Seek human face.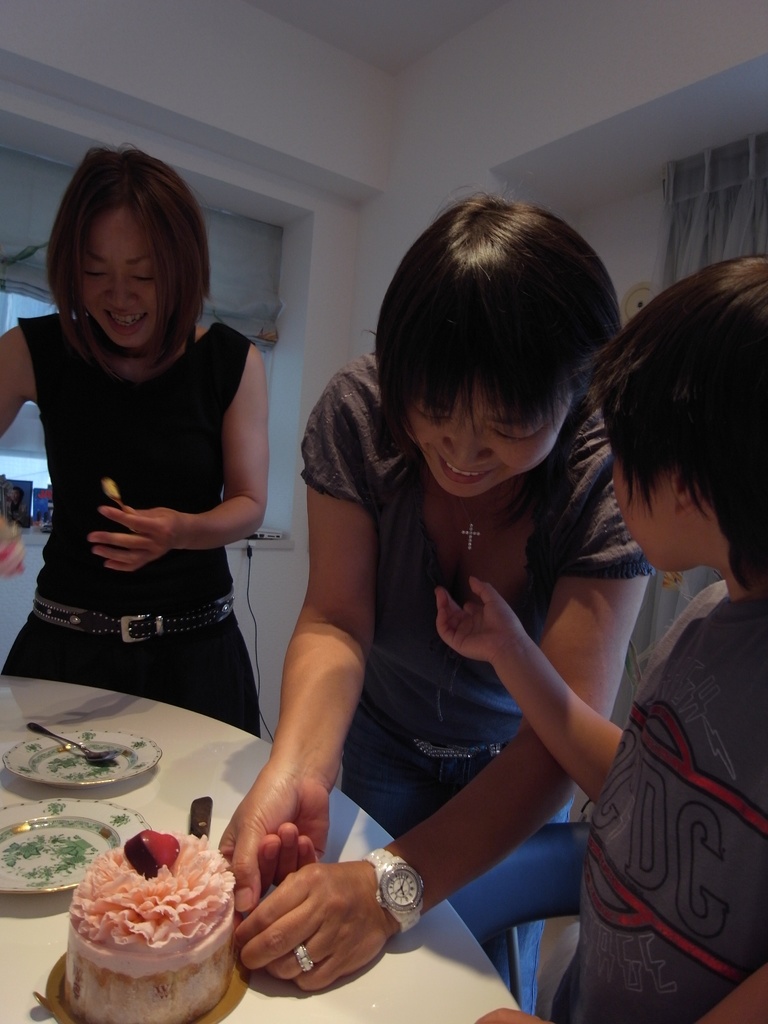
78, 200, 155, 349.
